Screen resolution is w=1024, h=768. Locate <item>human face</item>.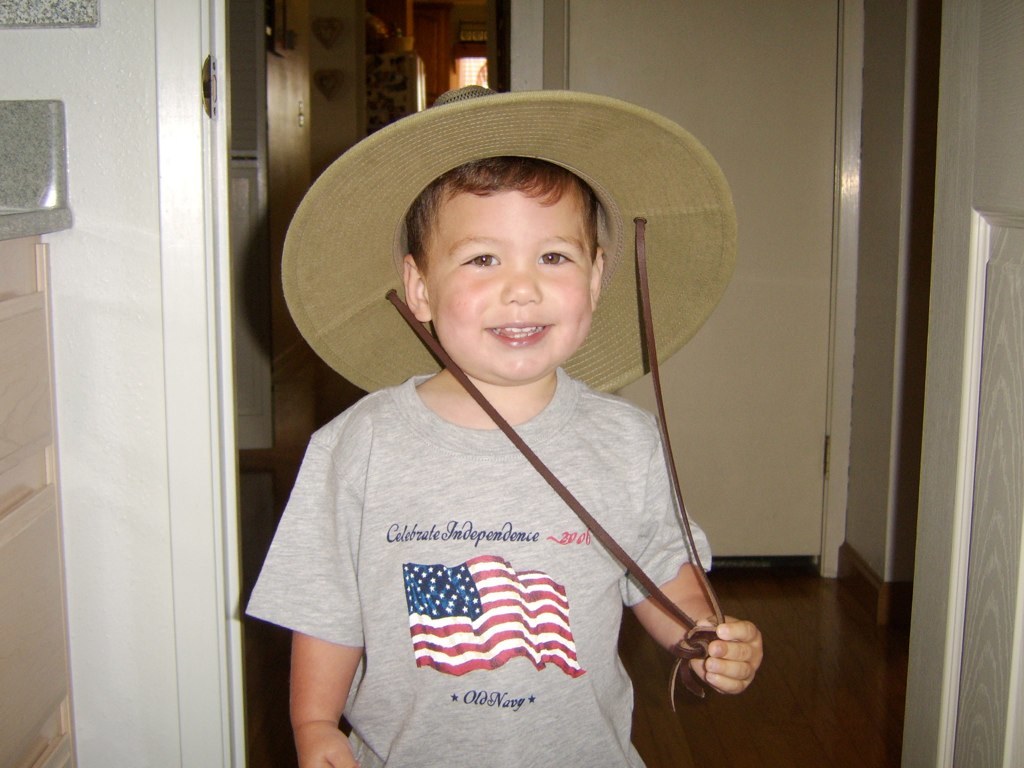
bbox=(431, 192, 593, 382).
